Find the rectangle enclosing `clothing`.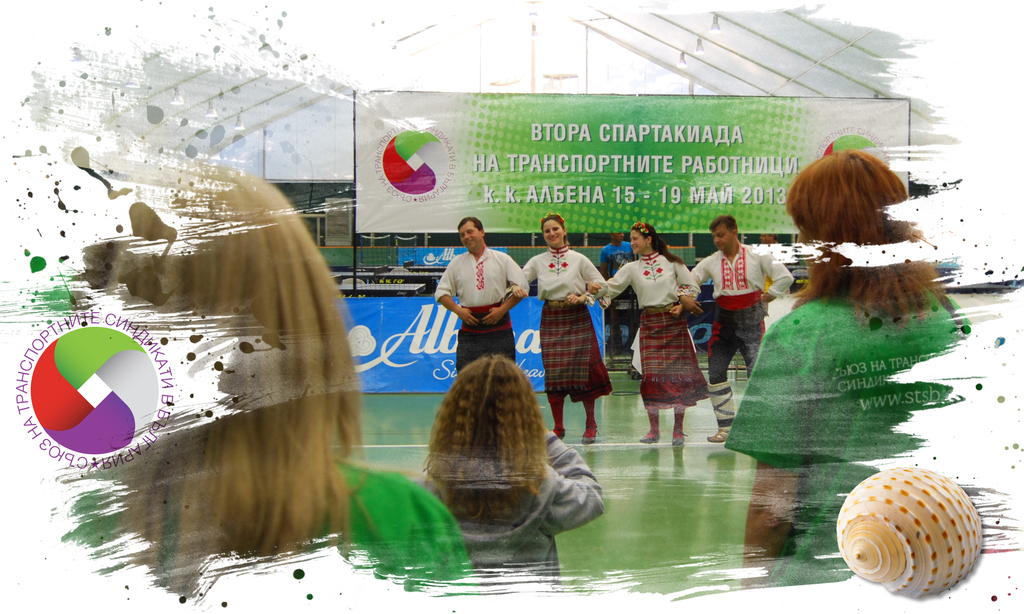
{"left": 408, "top": 423, "right": 613, "bottom": 597}.
